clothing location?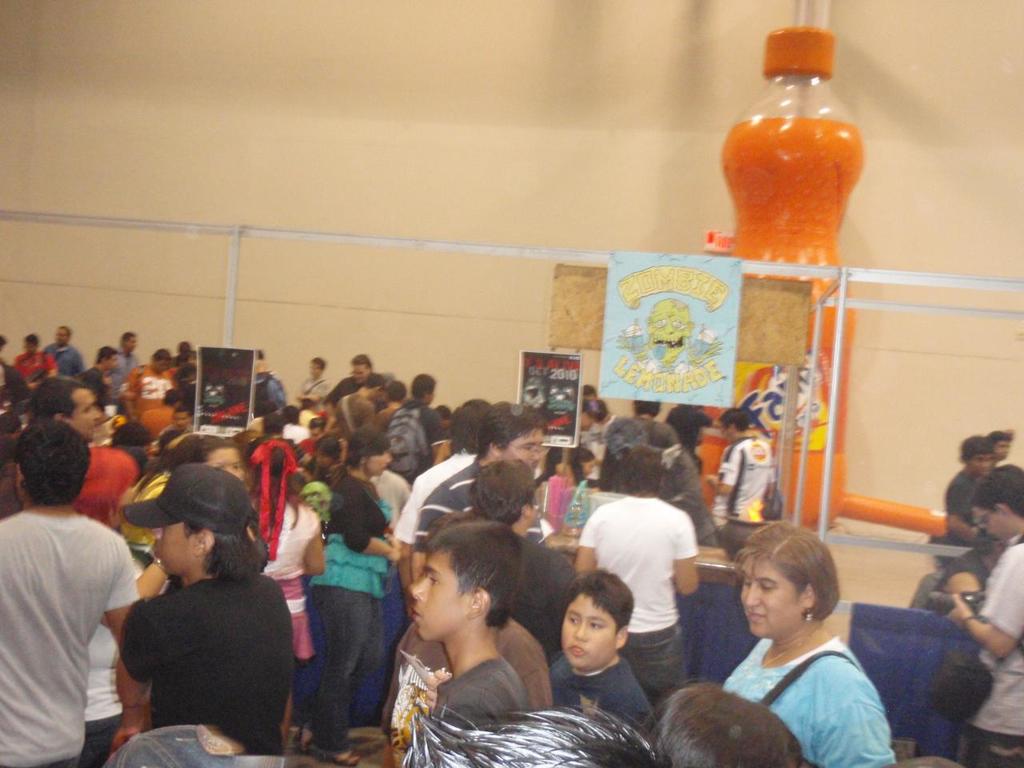
(298,377,325,410)
